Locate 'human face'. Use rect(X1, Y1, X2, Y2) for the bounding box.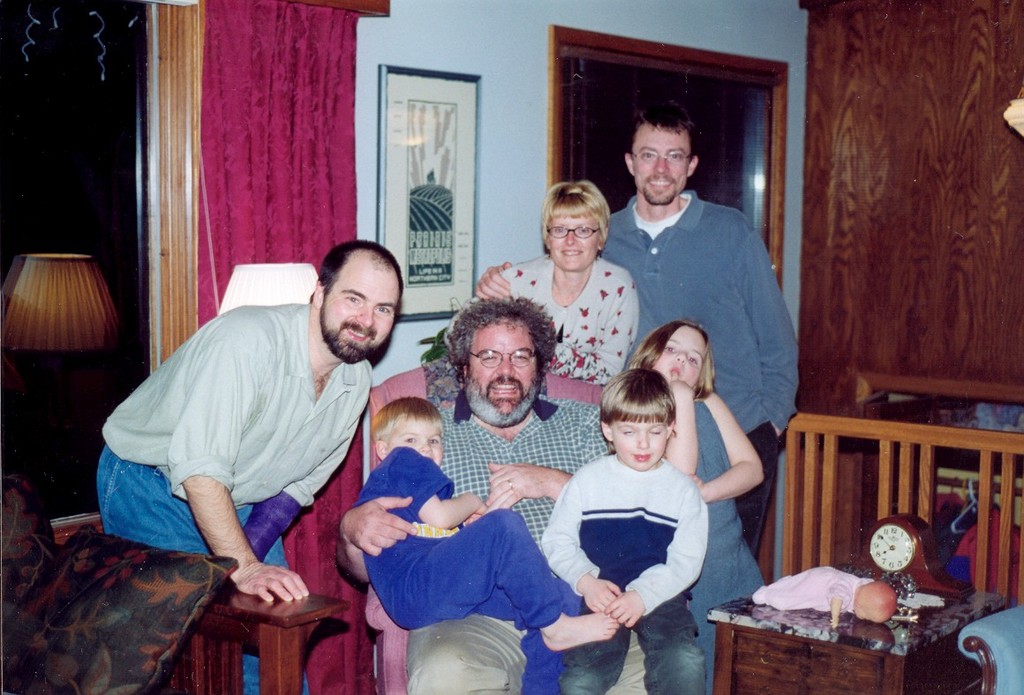
rect(651, 329, 704, 386).
